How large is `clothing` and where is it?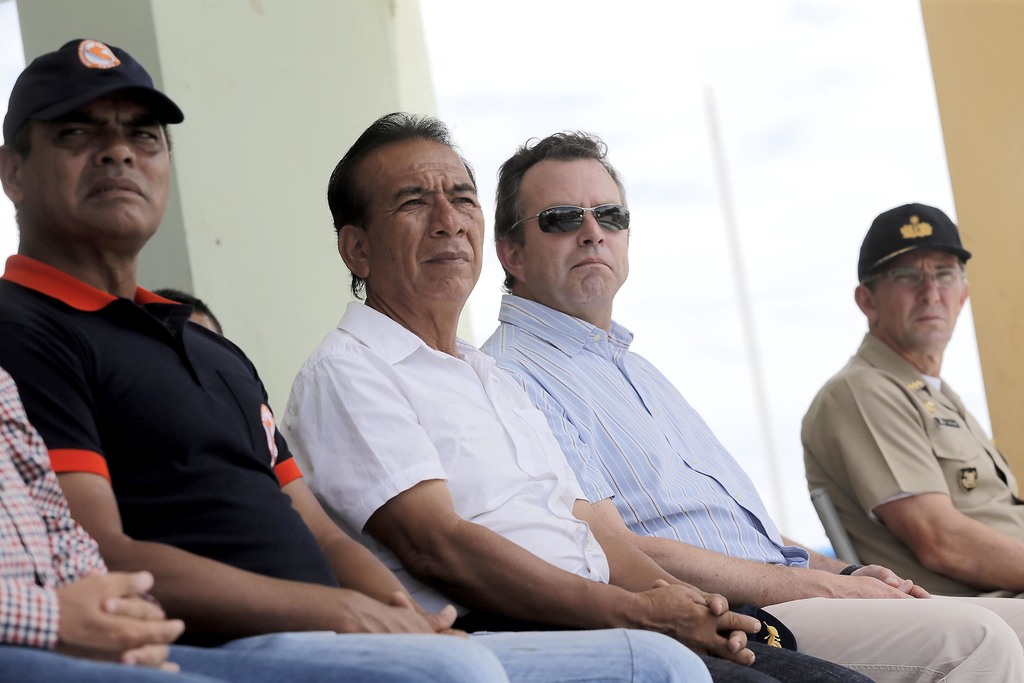
Bounding box: crop(477, 292, 1023, 682).
